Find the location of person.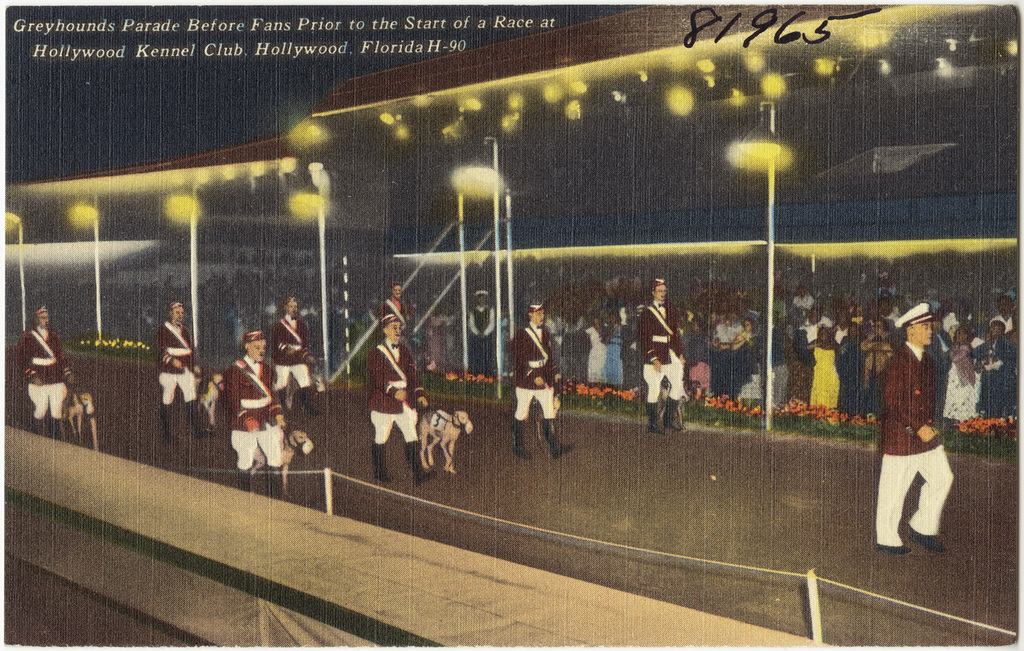
Location: {"x1": 270, "y1": 294, "x2": 324, "y2": 415}.
